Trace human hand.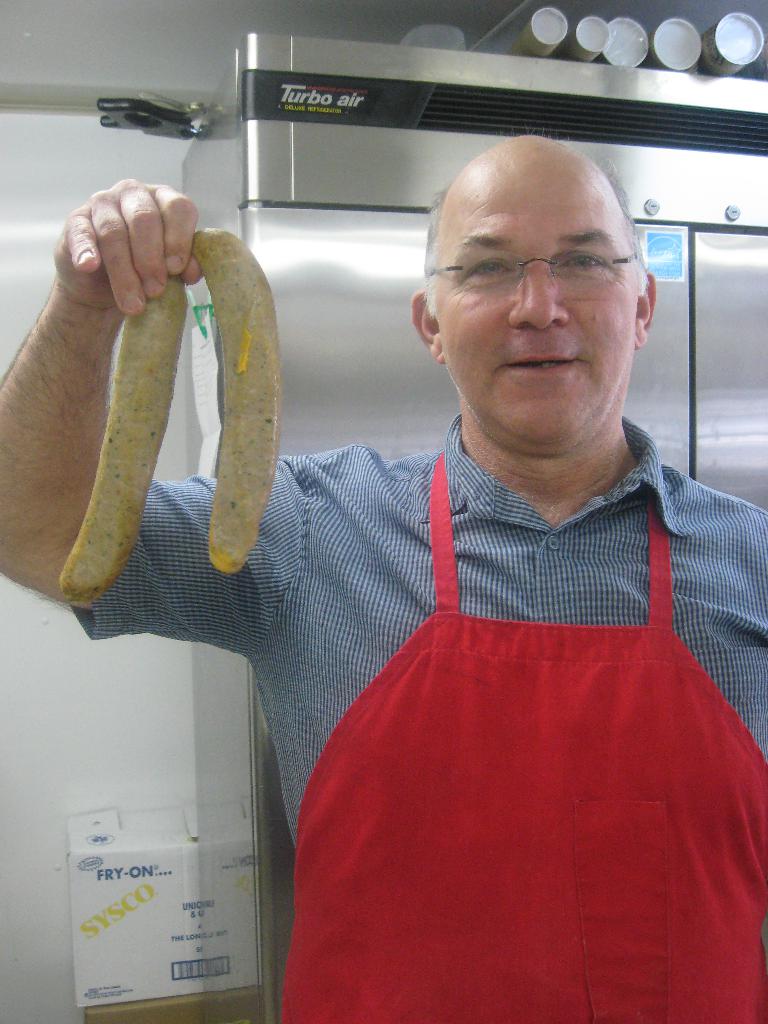
Traced to region(54, 176, 206, 323).
